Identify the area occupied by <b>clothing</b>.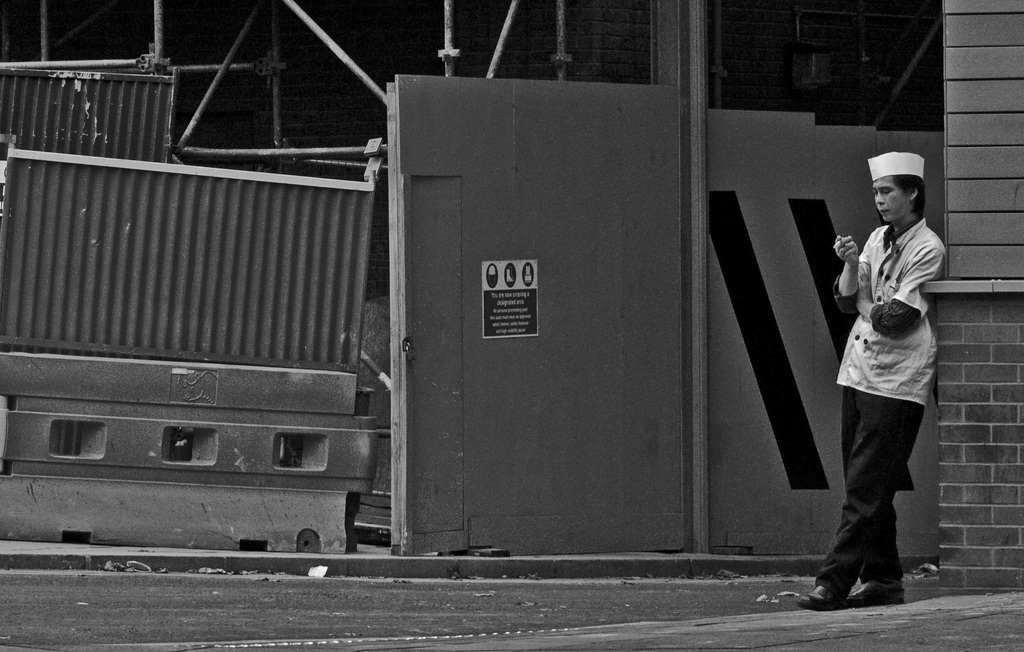
Area: 826/156/941/580.
